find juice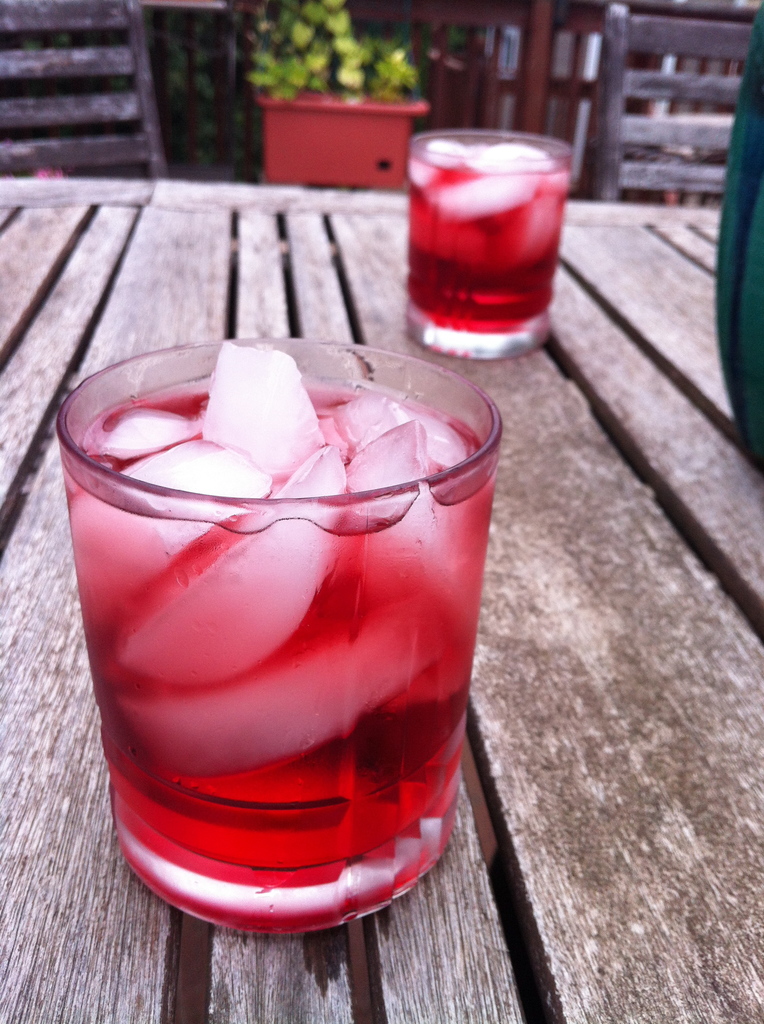
box=[404, 140, 567, 337]
